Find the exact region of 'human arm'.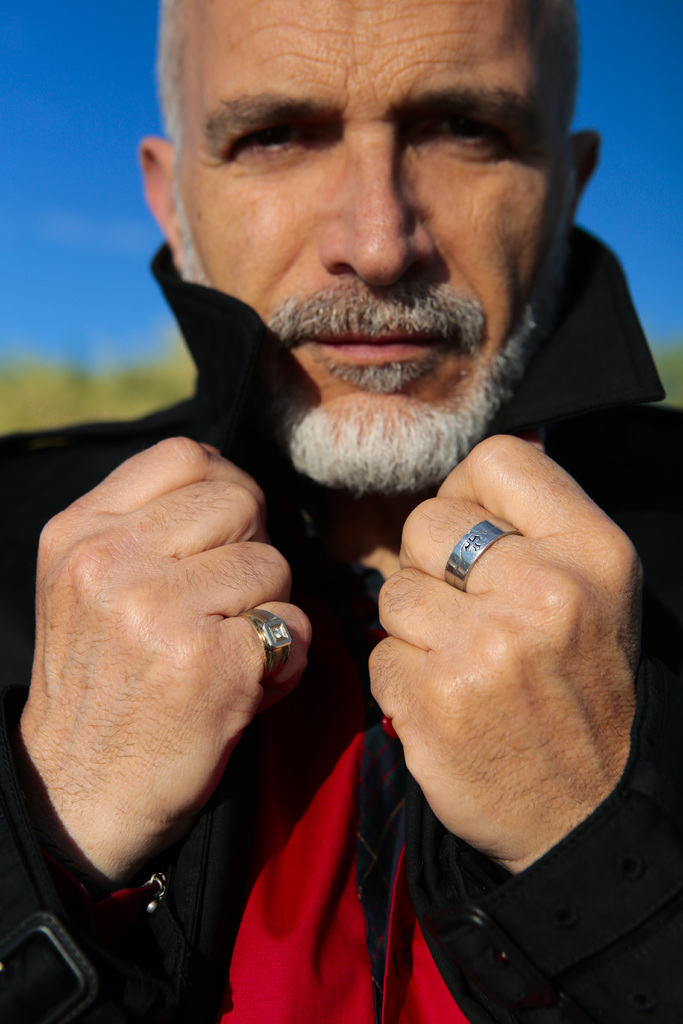
Exact region: l=0, t=412, r=317, b=1023.
